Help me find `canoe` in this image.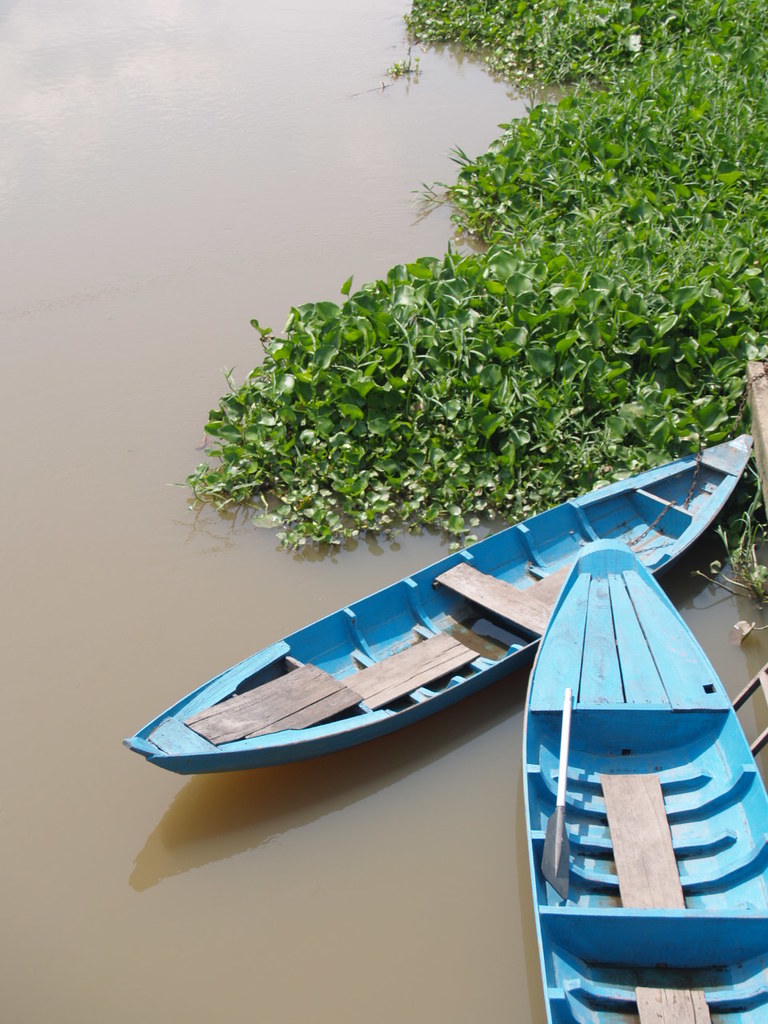
Found it: crop(119, 430, 753, 779).
